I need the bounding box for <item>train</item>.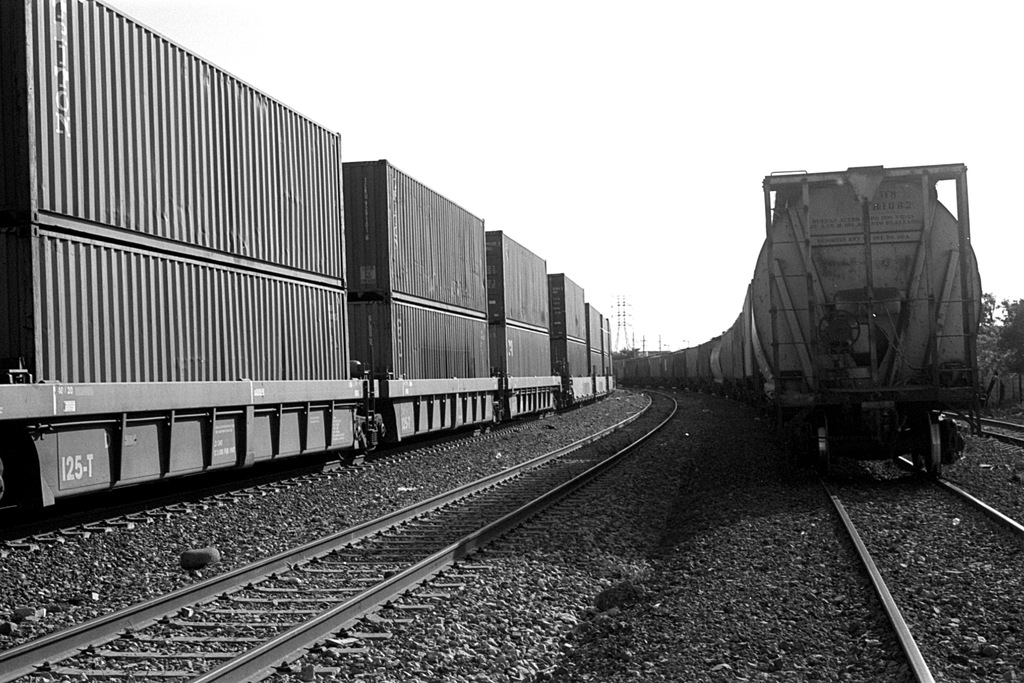
Here it is: x1=0 y1=0 x2=618 y2=520.
